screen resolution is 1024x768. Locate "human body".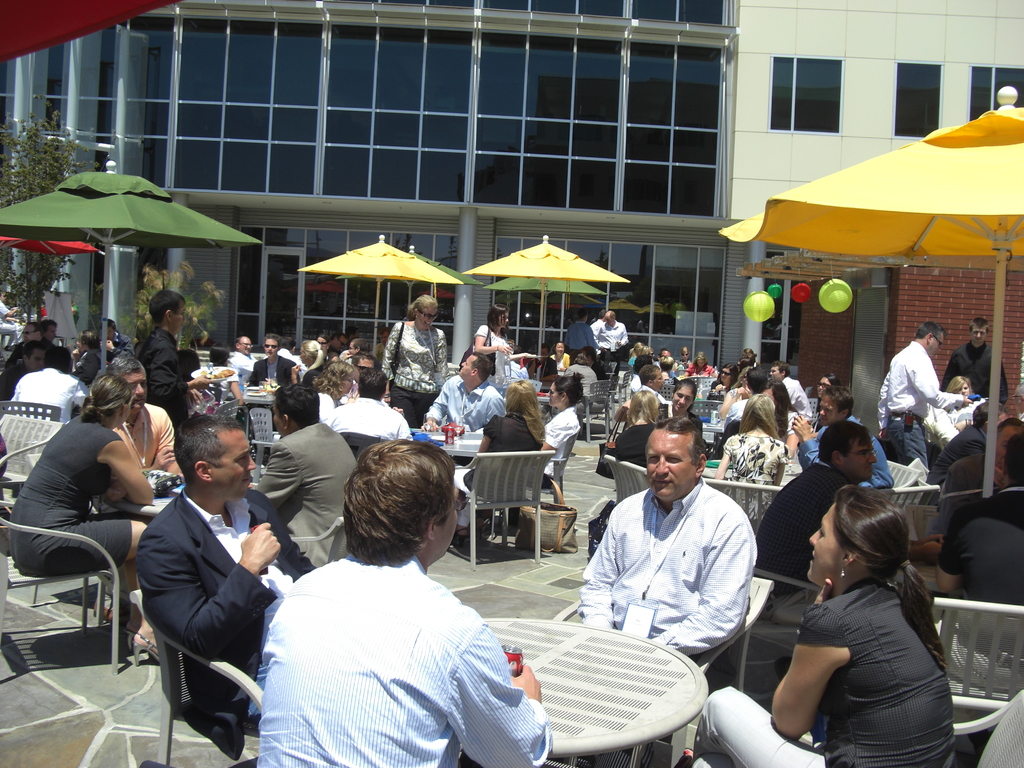
[563,305,602,363].
